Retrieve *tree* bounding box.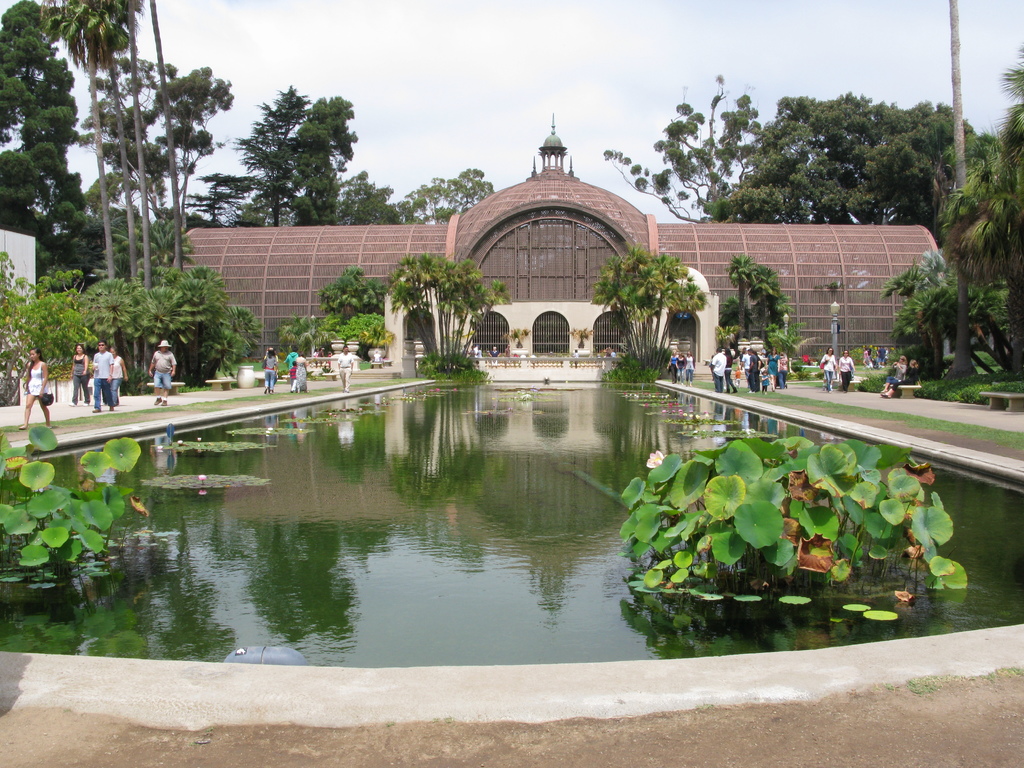
Bounding box: select_region(598, 76, 768, 223).
